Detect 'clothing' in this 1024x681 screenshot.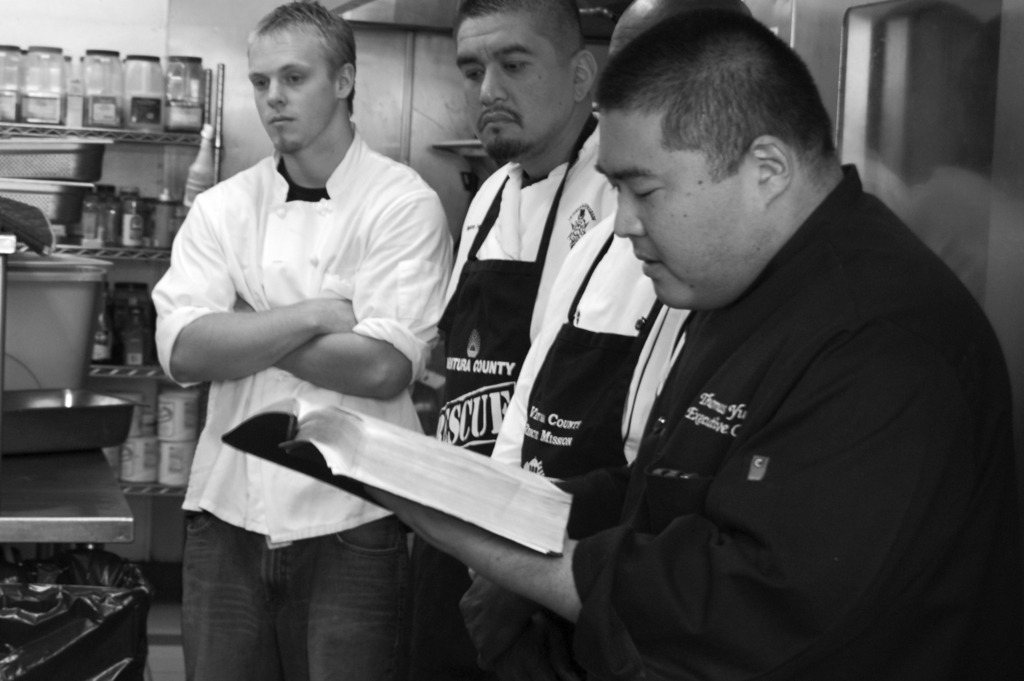
Detection: BBox(472, 192, 660, 680).
